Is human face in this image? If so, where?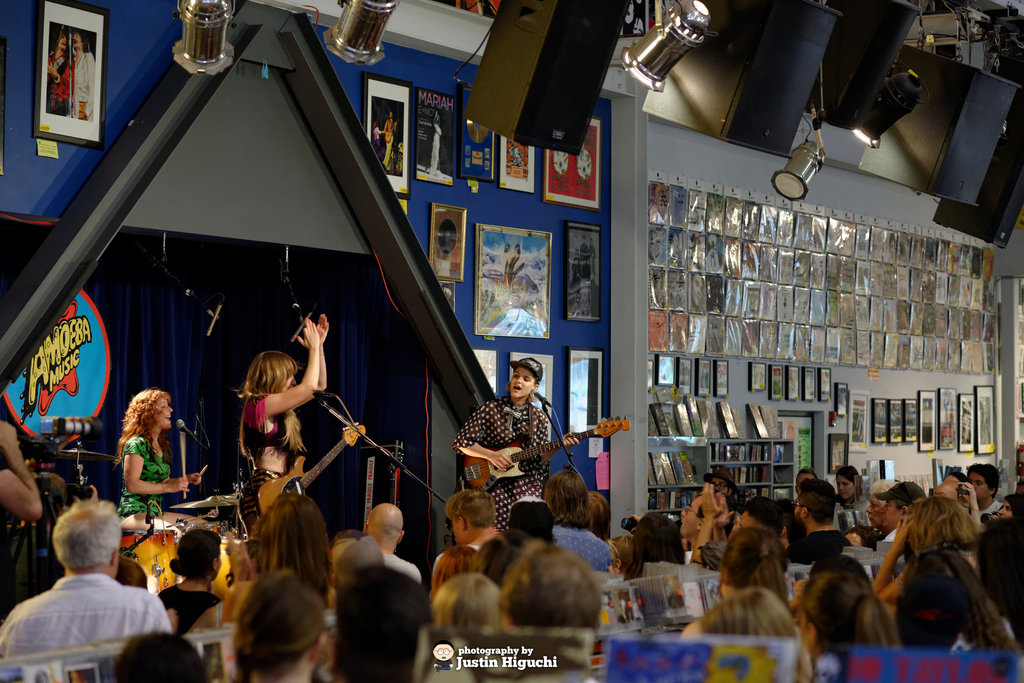
Yes, at [left=509, top=368, right=534, bottom=397].
